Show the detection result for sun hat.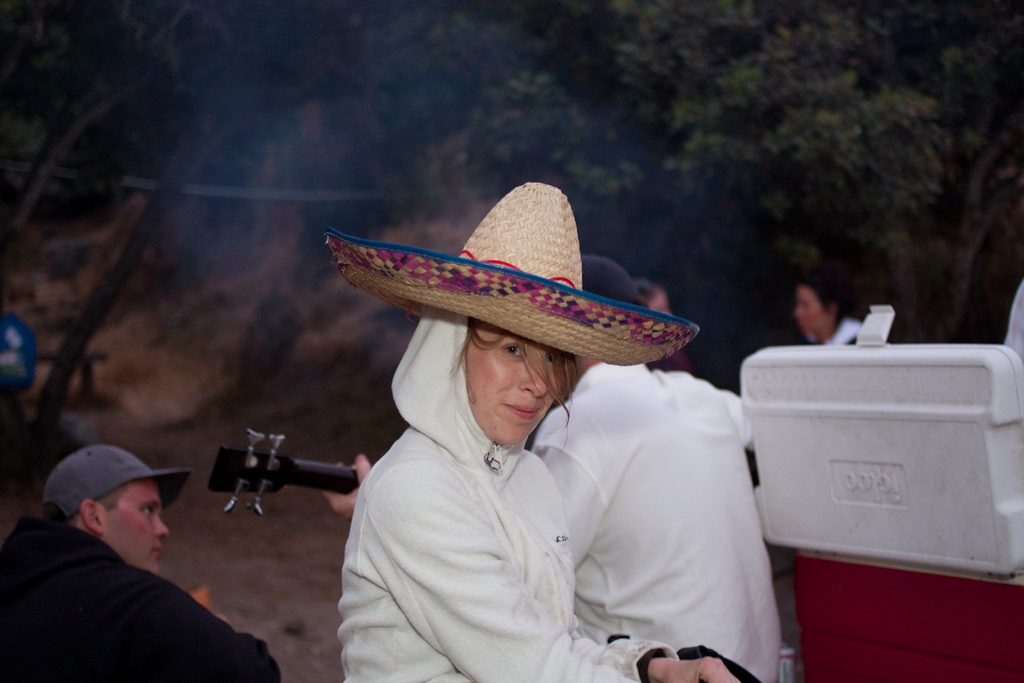
detection(579, 252, 655, 313).
